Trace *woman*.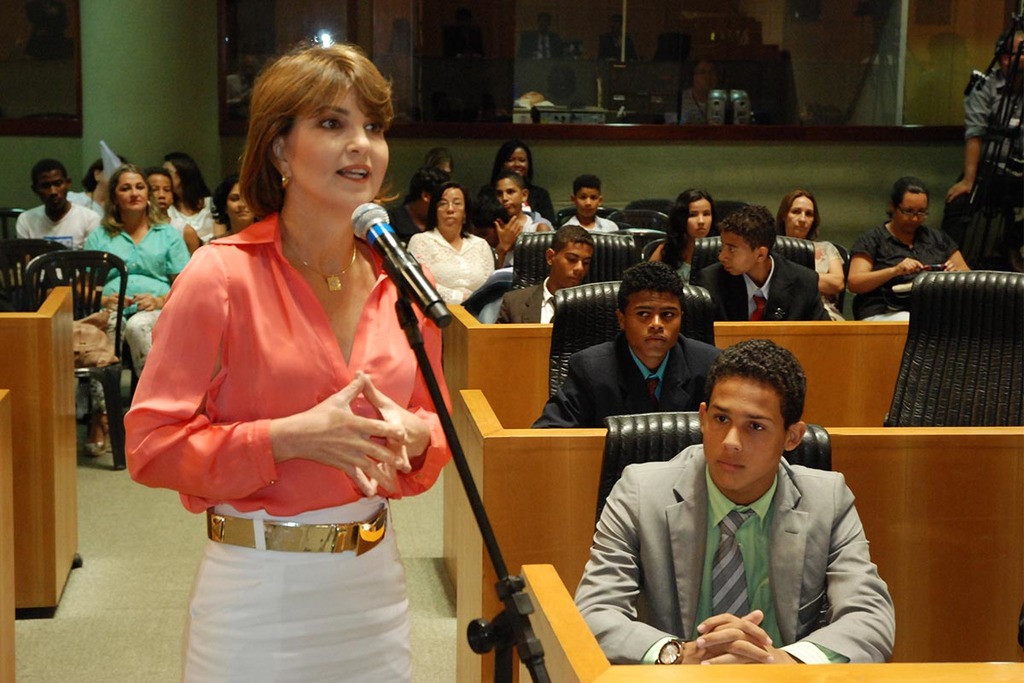
Traced to (207,172,256,237).
